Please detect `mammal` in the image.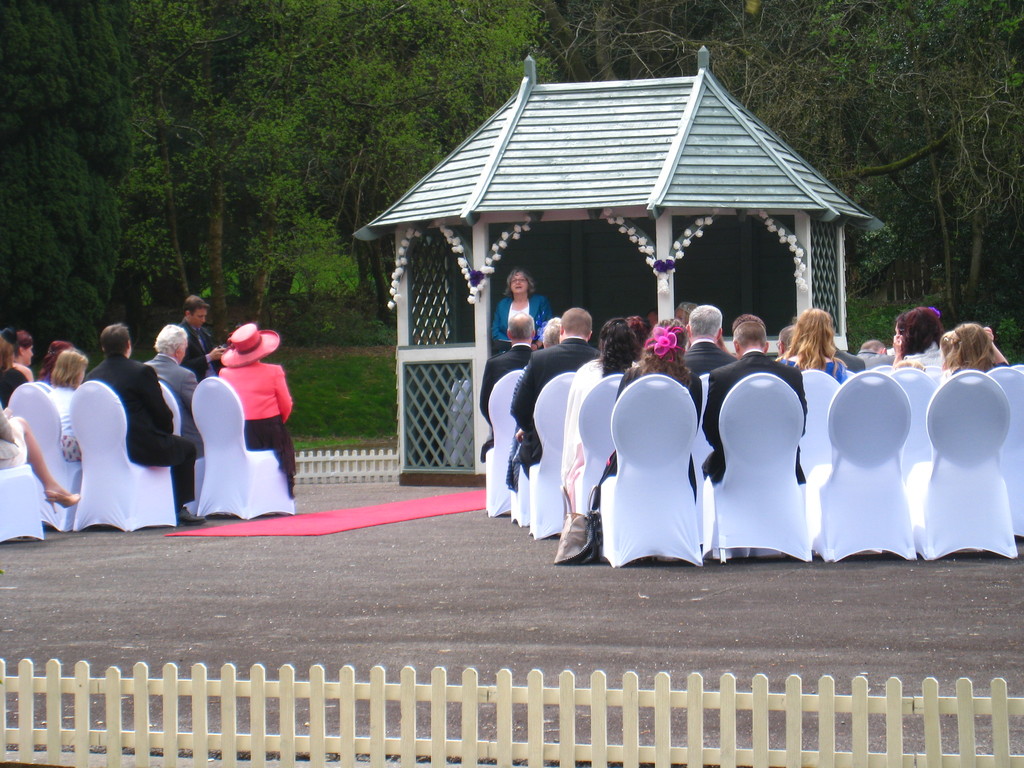
l=943, t=317, r=1017, b=377.
